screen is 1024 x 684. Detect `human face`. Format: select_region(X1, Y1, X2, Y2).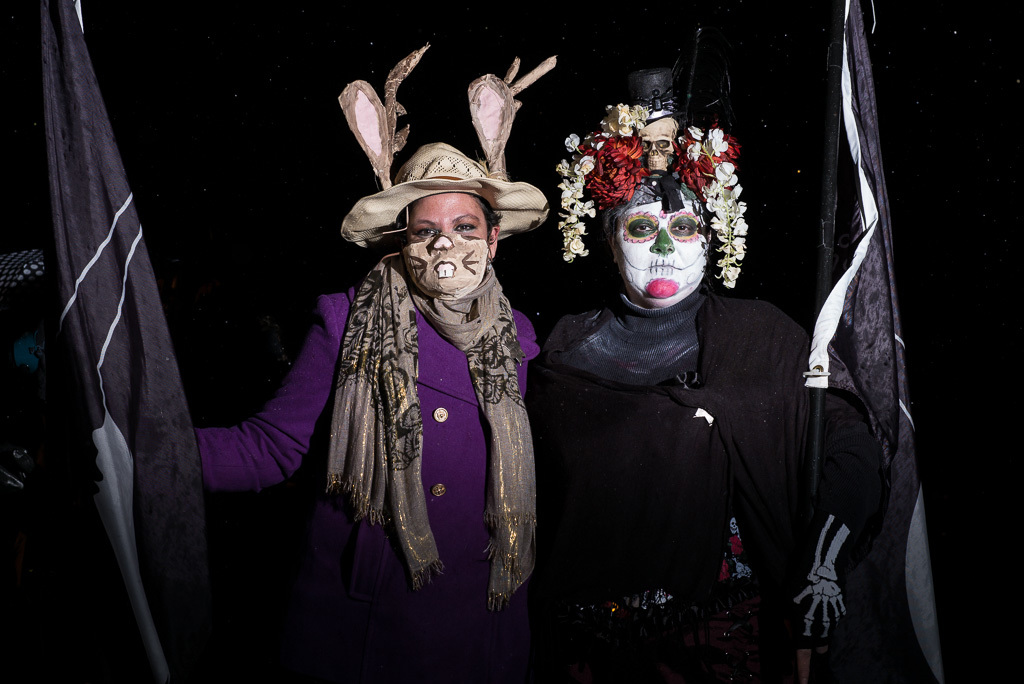
select_region(402, 191, 489, 235).
